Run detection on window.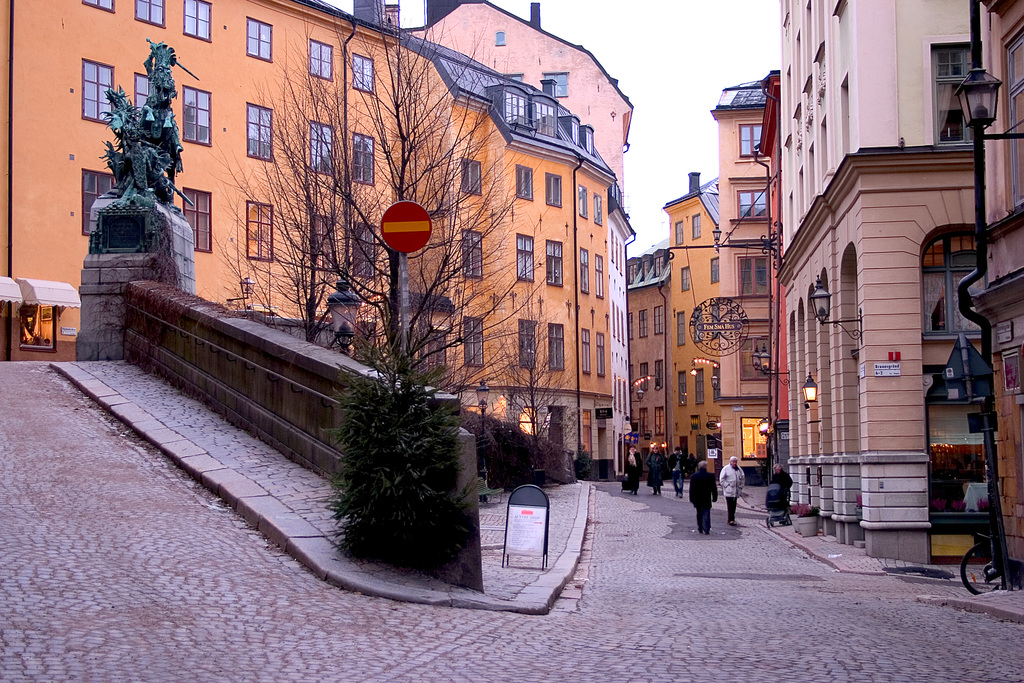
Result: box(545, 325, 561, 378).
